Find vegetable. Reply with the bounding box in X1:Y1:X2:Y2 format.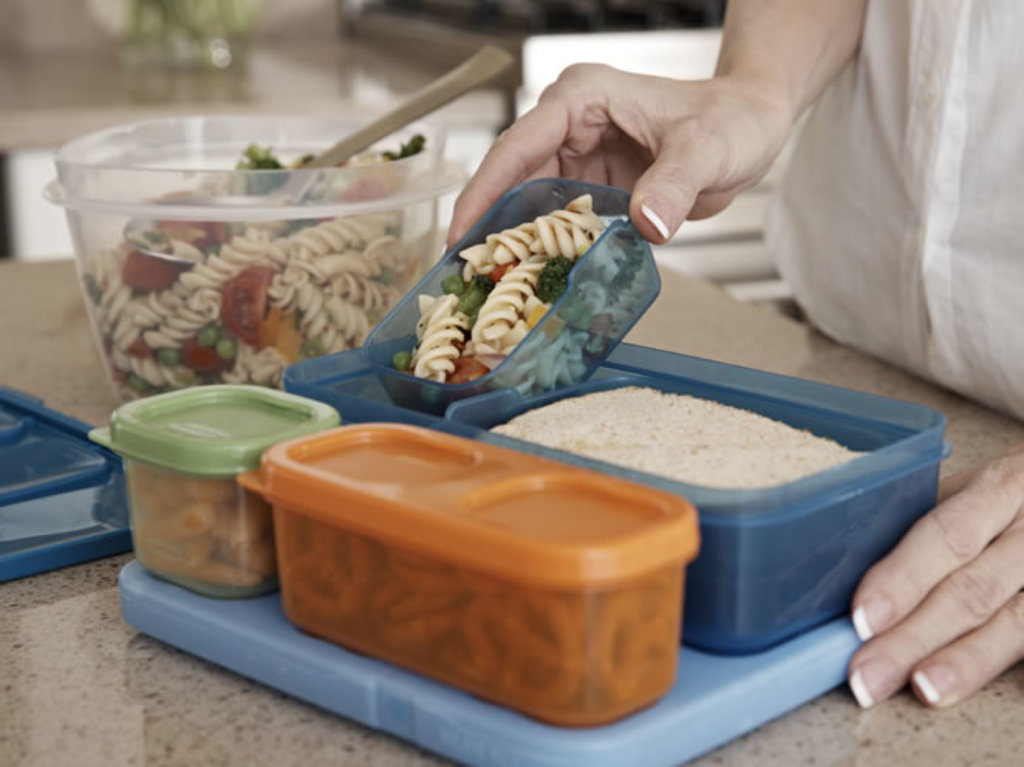
221:264:271:342.
